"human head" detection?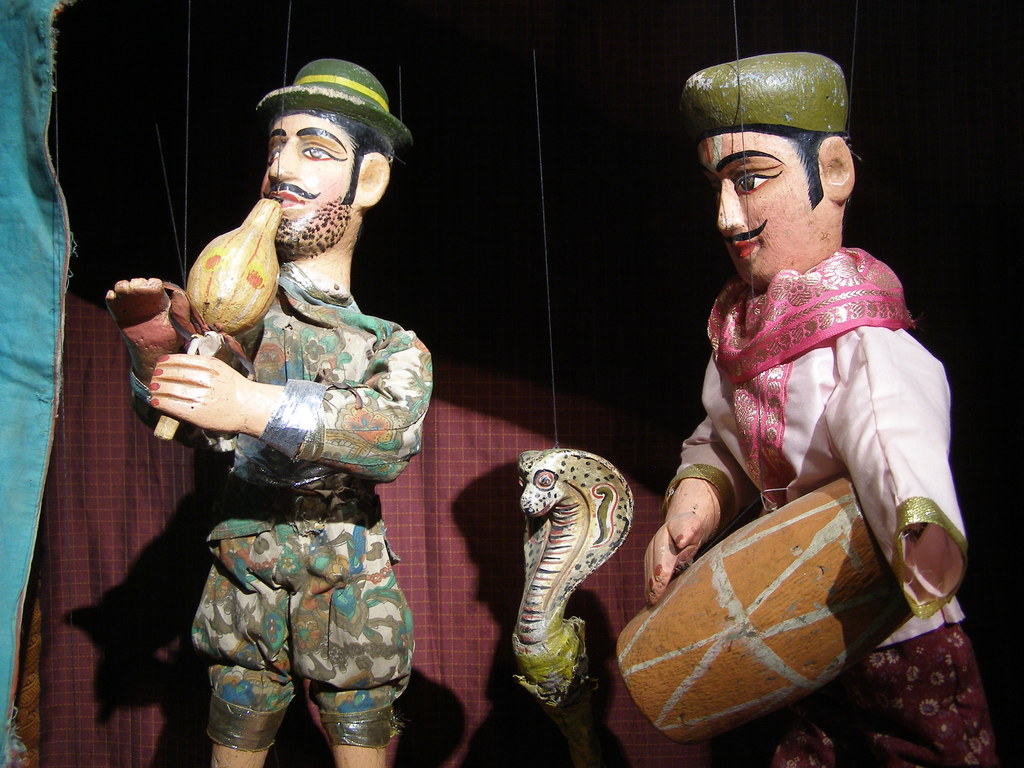
<box>679,50,855,292</box>
